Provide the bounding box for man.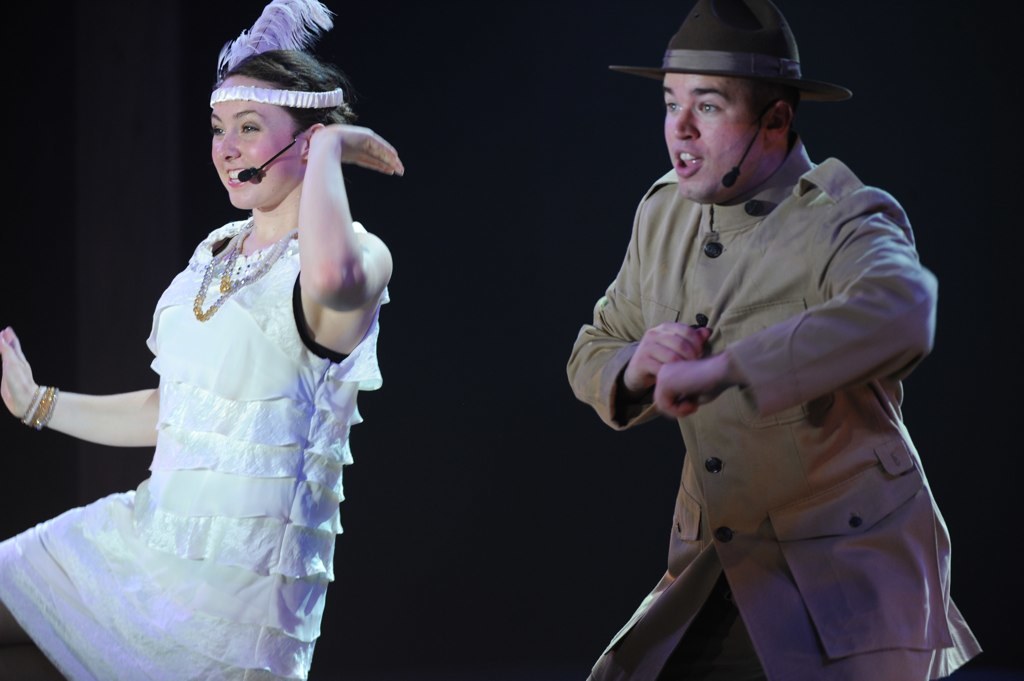
(553, 0, 967, 677).
